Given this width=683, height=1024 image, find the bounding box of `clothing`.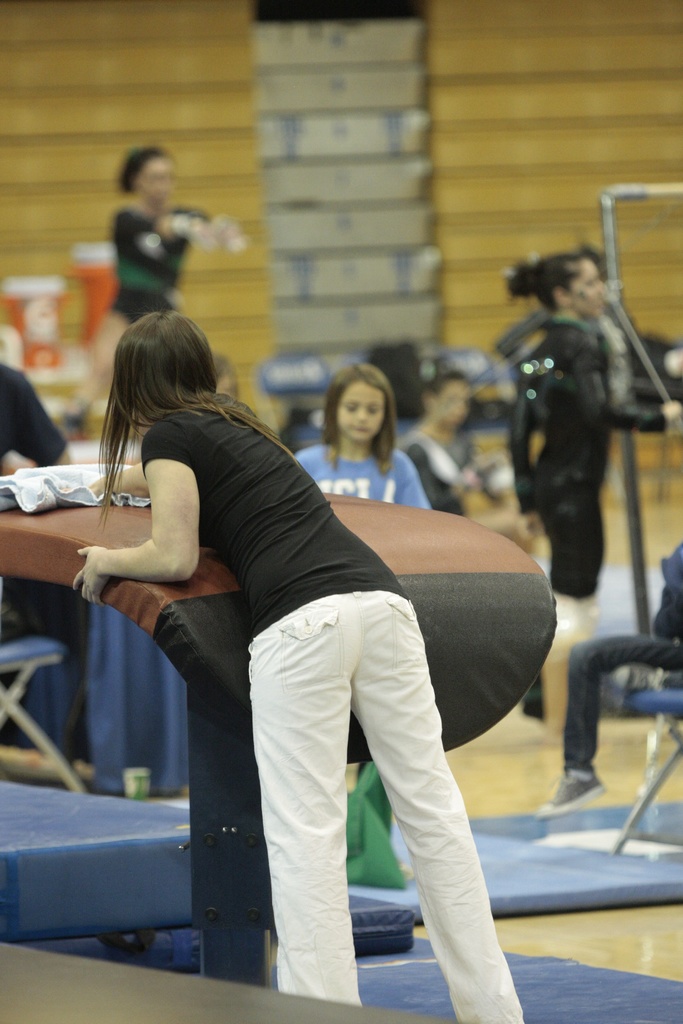
bbox=[121, 379, 497, 927].
